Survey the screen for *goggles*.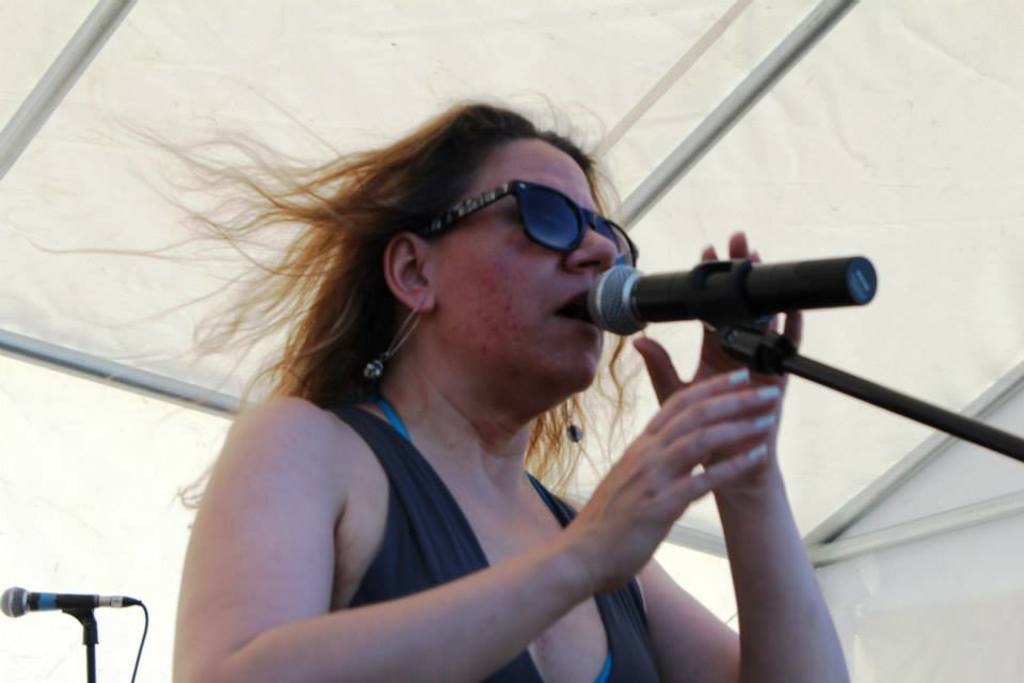
Survey found: locate(407, 159, 631, 267).
